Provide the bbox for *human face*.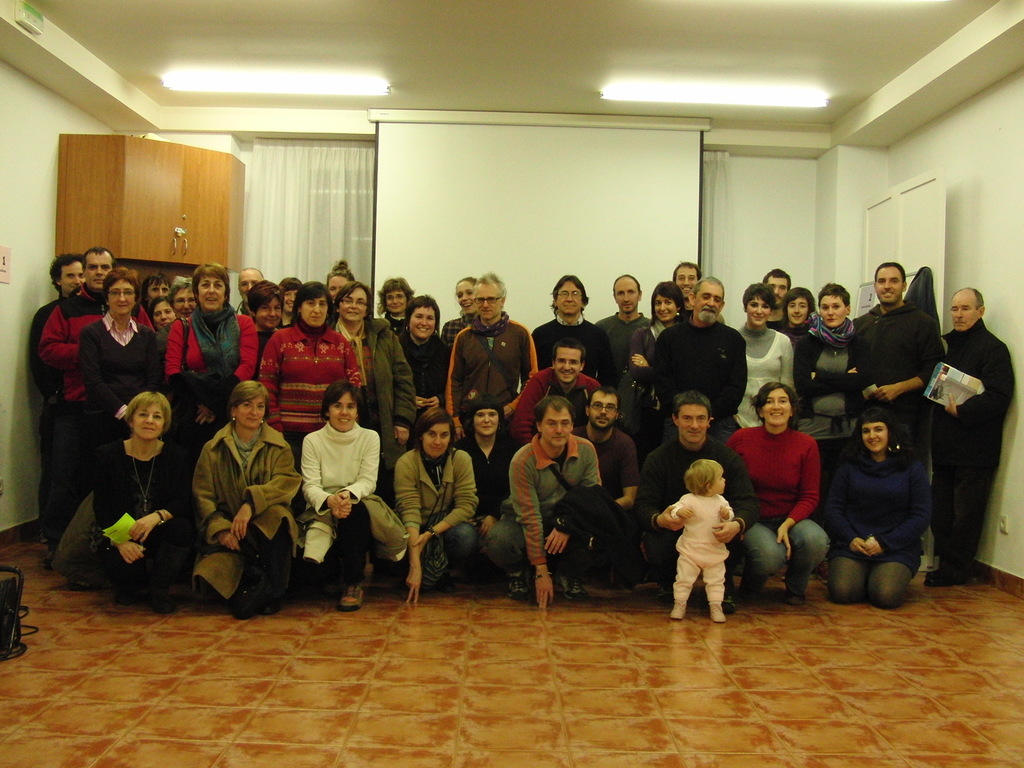
<region>475, 410, 499, 437</region>.
